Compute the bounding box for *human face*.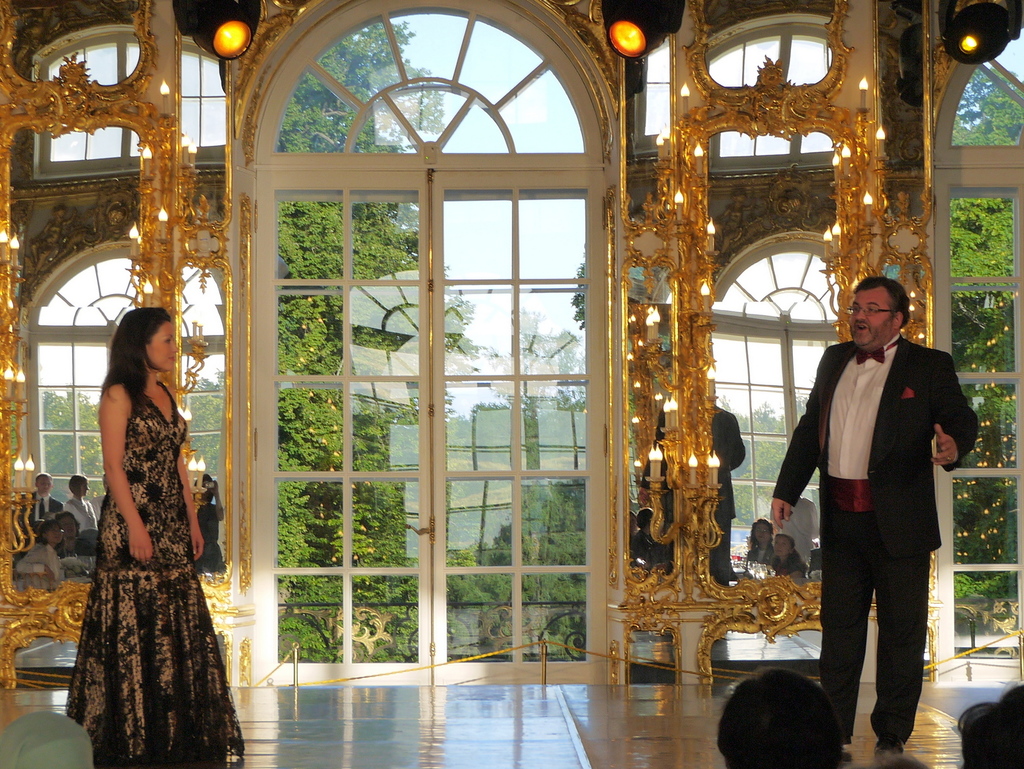
Rect(147, 321, 179, 374).
